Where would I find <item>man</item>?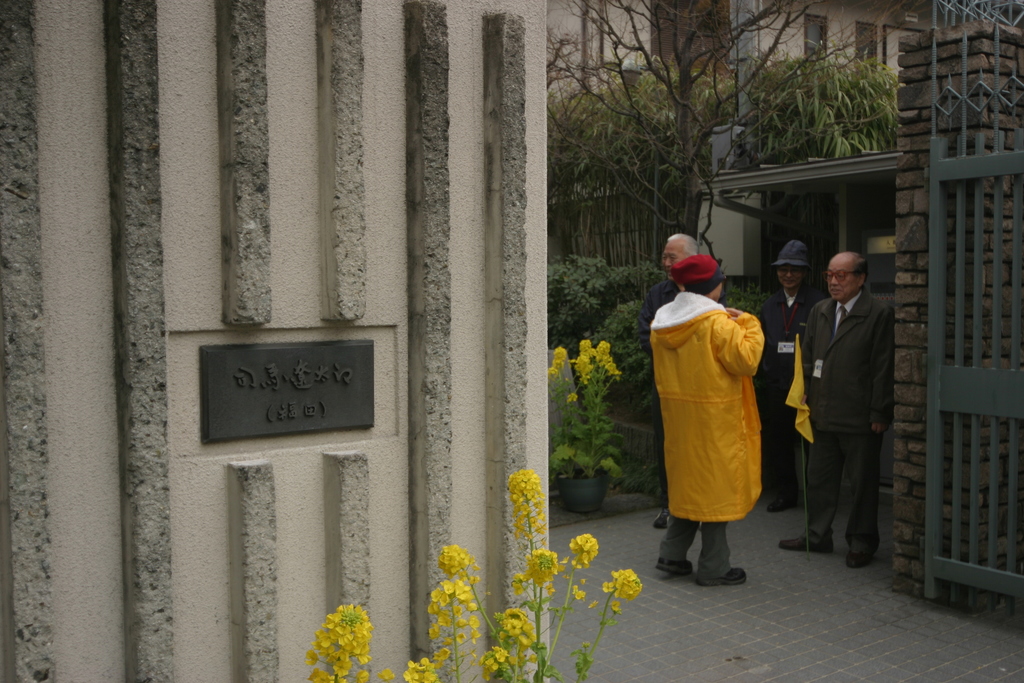
At 781/251/892/568.
